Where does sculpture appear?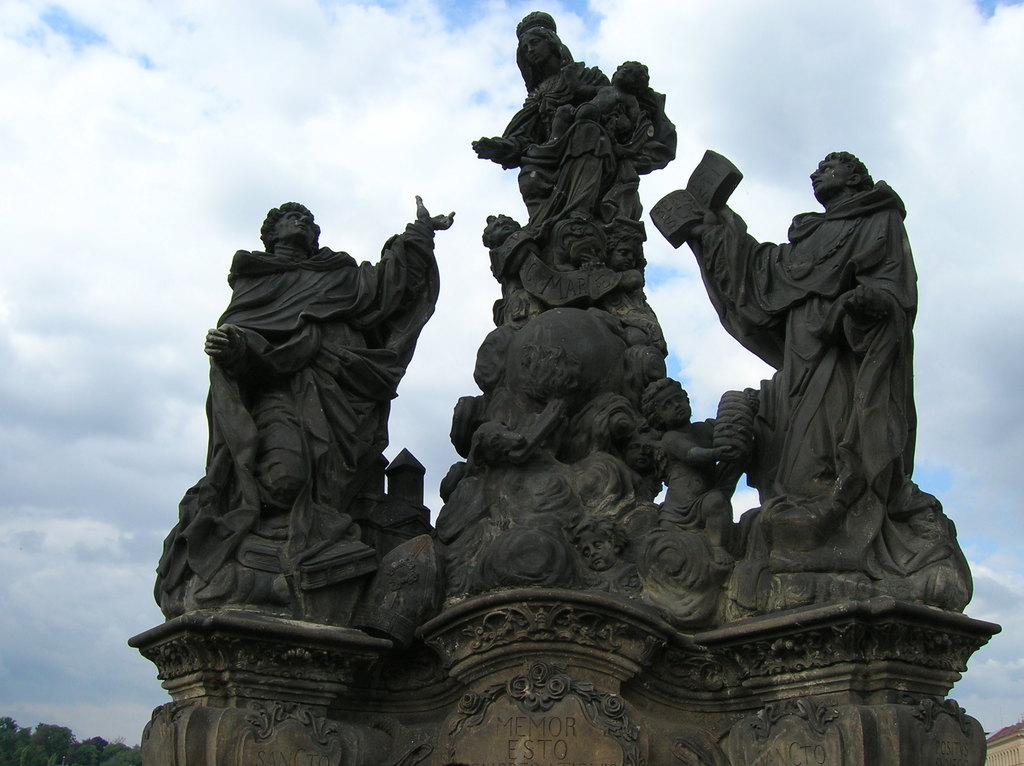
Appears at [171,76,964,724].
